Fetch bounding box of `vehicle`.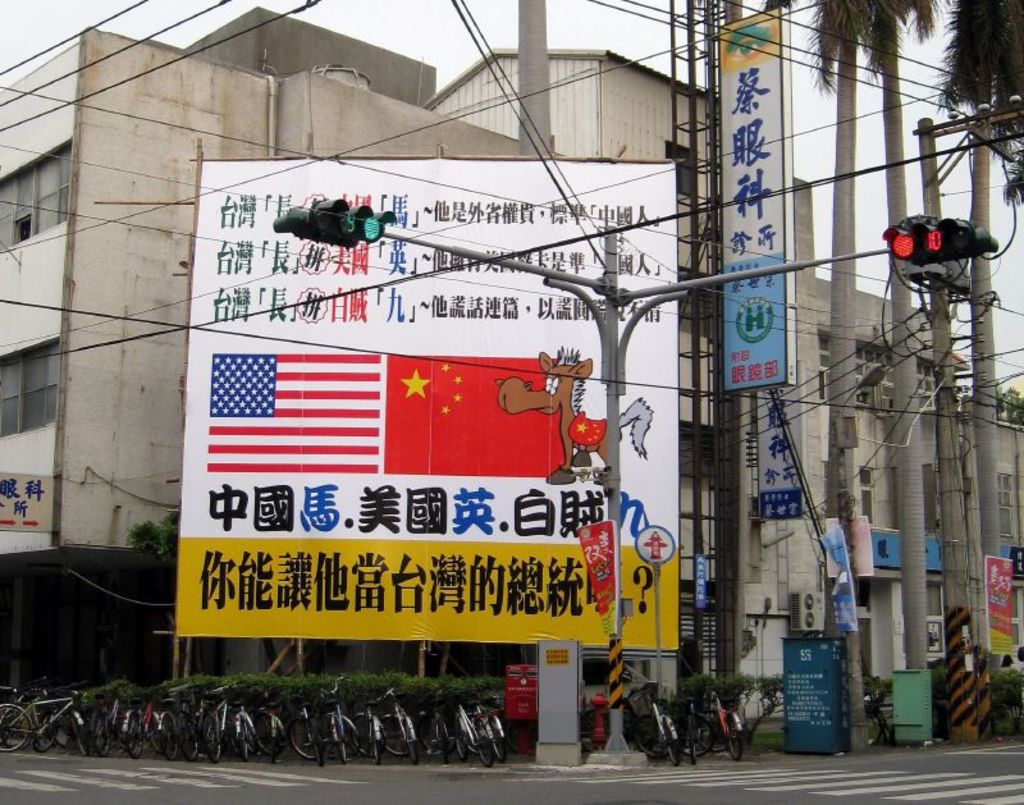
Bbox: (317,677,361,765).
